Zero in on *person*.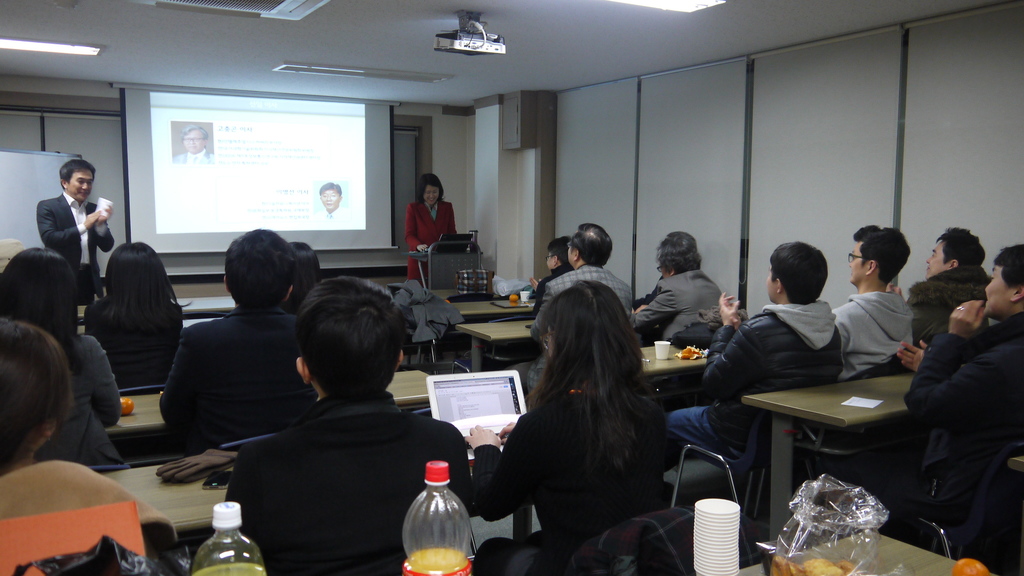
Zeroed in: bbox=(228, 271, 470, 575).
